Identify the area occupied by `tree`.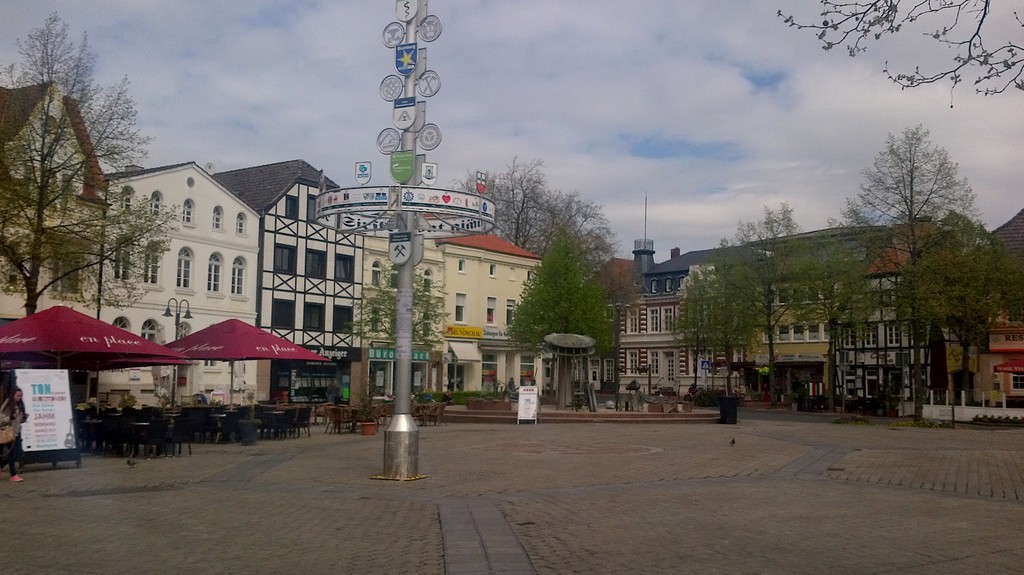
Area: l=895, t=209, r=1023, b=425.
